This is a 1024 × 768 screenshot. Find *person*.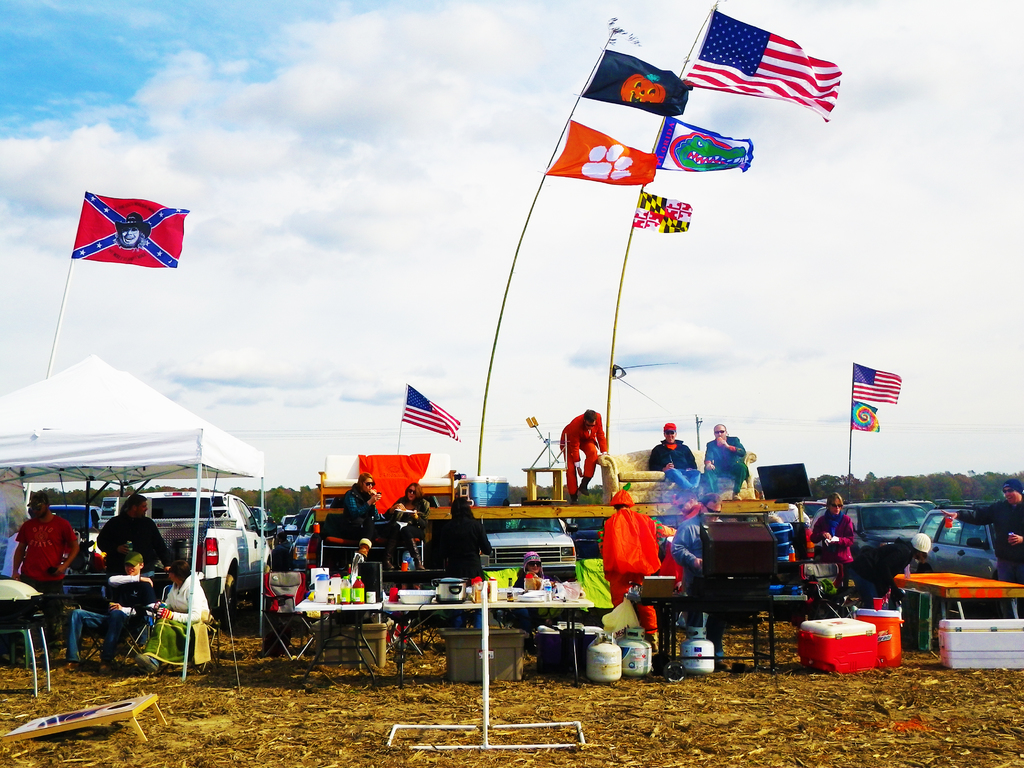
Bounding box: <region>601, 488, 659, 646</region>.
